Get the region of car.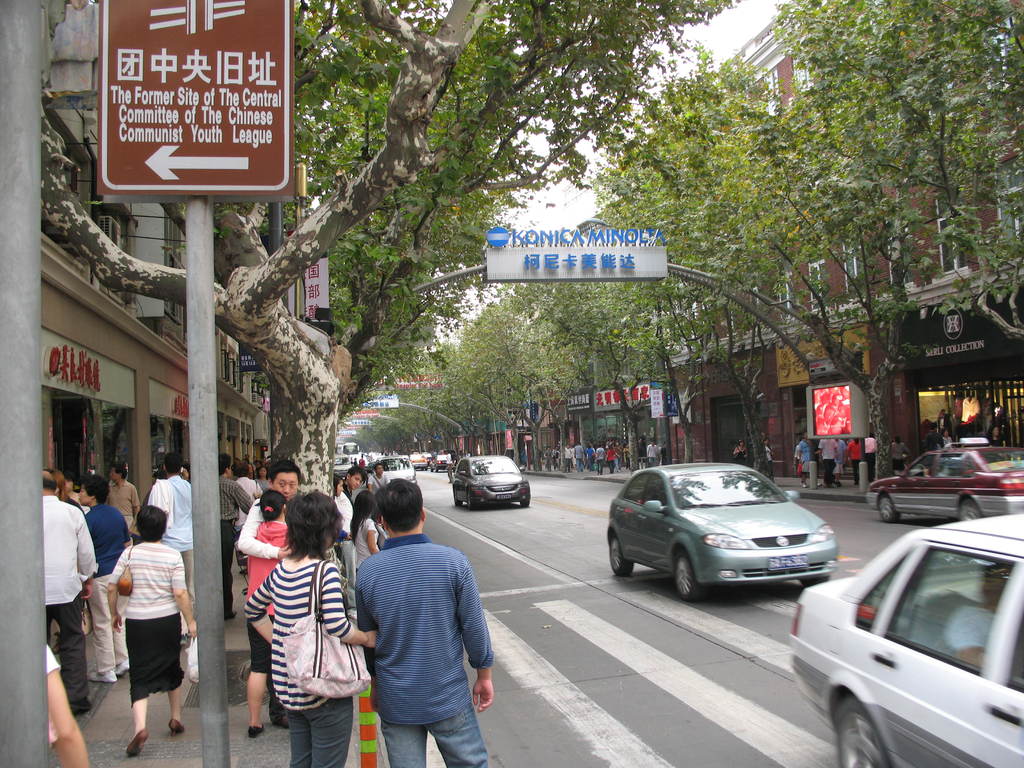
locate(449, 447, 530, 508).
